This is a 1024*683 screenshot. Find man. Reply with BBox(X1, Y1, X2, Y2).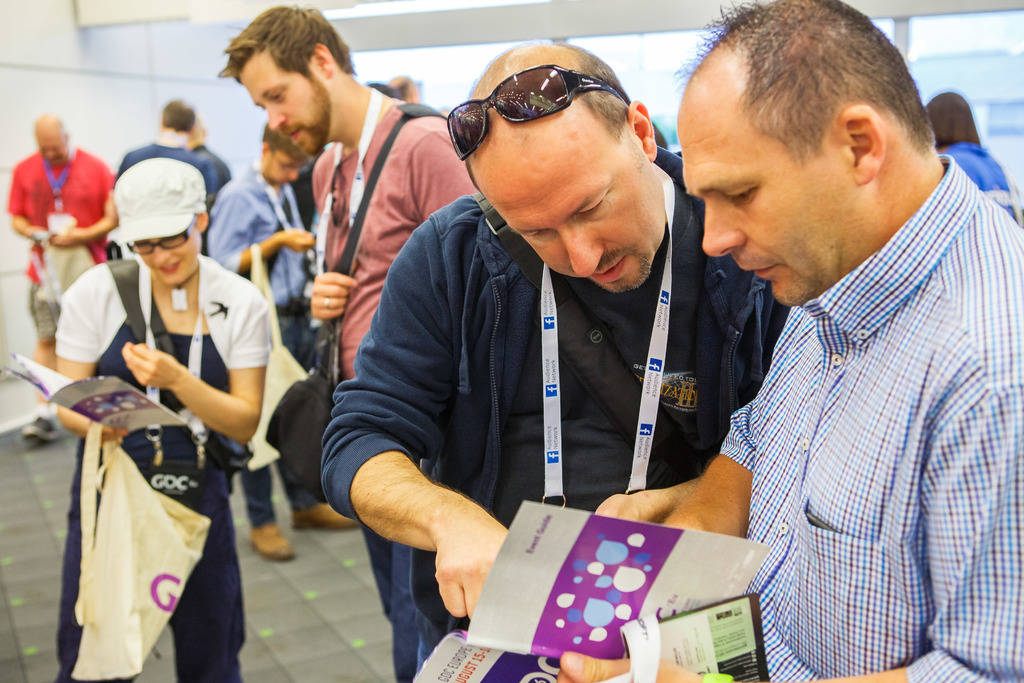
BBox(319, 42, 793, 677).
